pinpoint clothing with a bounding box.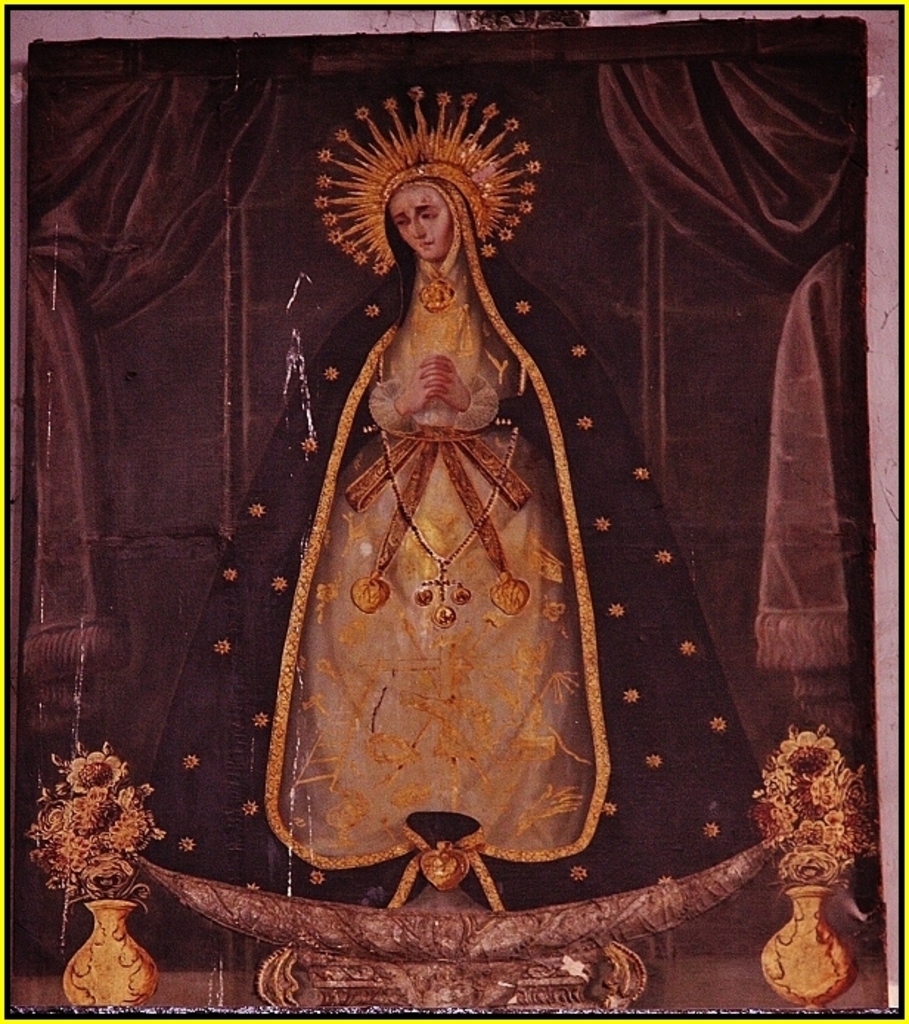
detection(279, 168, 612, 885).
